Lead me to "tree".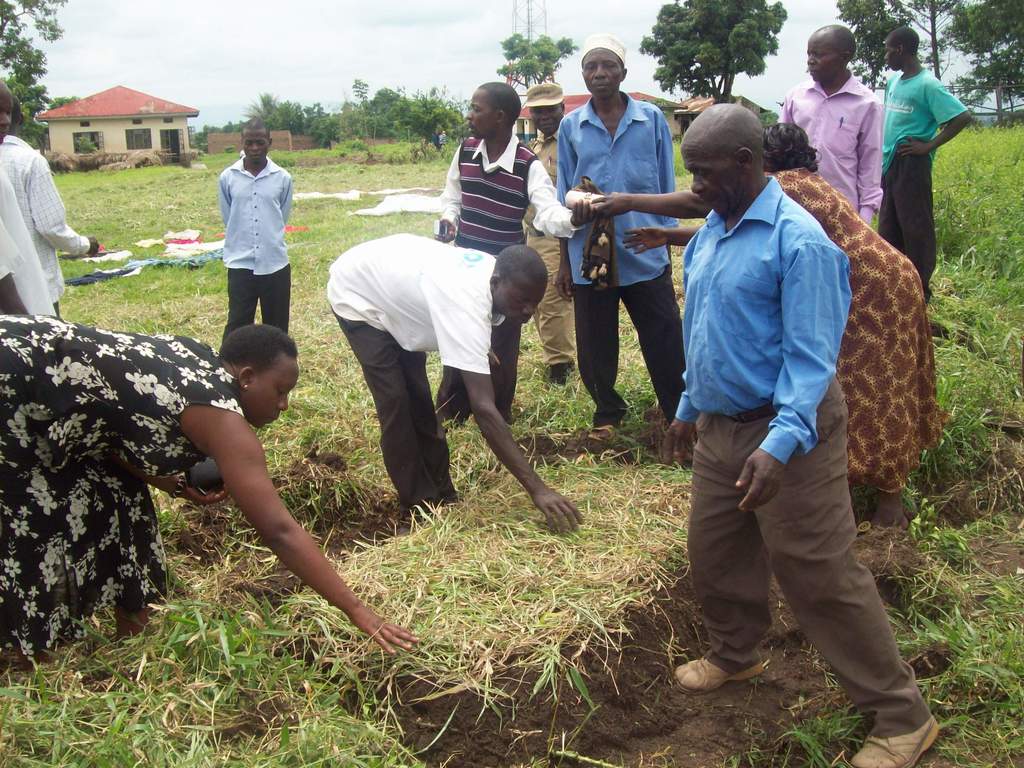
Lead to (x1=491, y1=29, x2=577, y2=101).
